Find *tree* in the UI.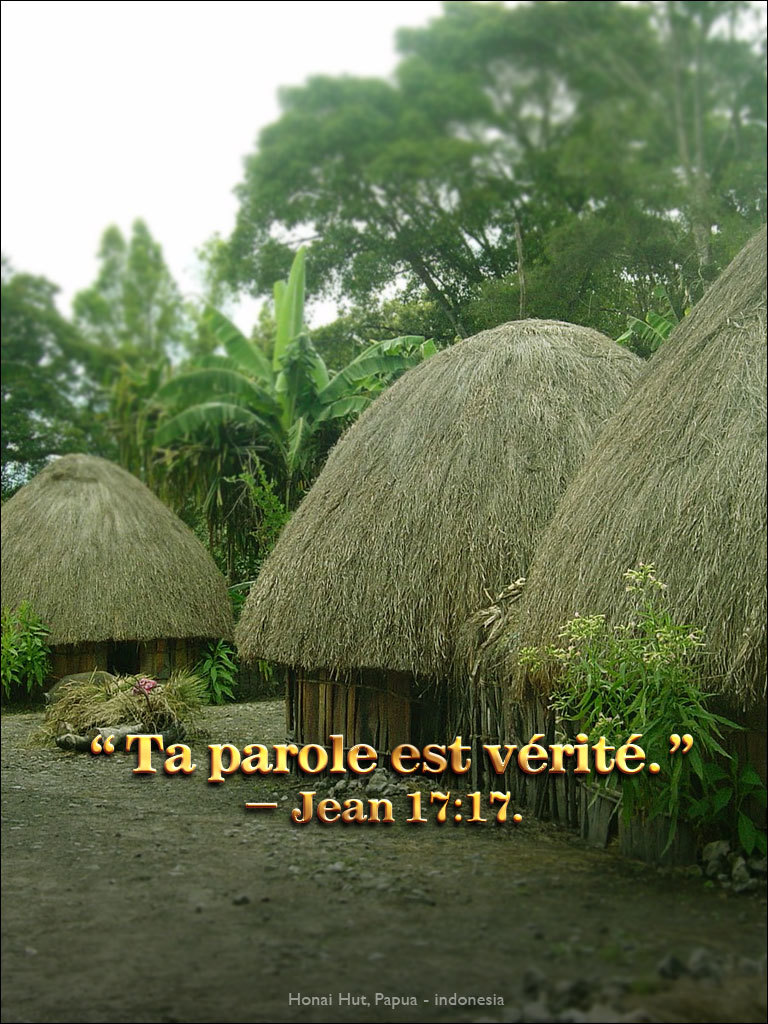
UI element at detection(214, 0, 767, 349).
